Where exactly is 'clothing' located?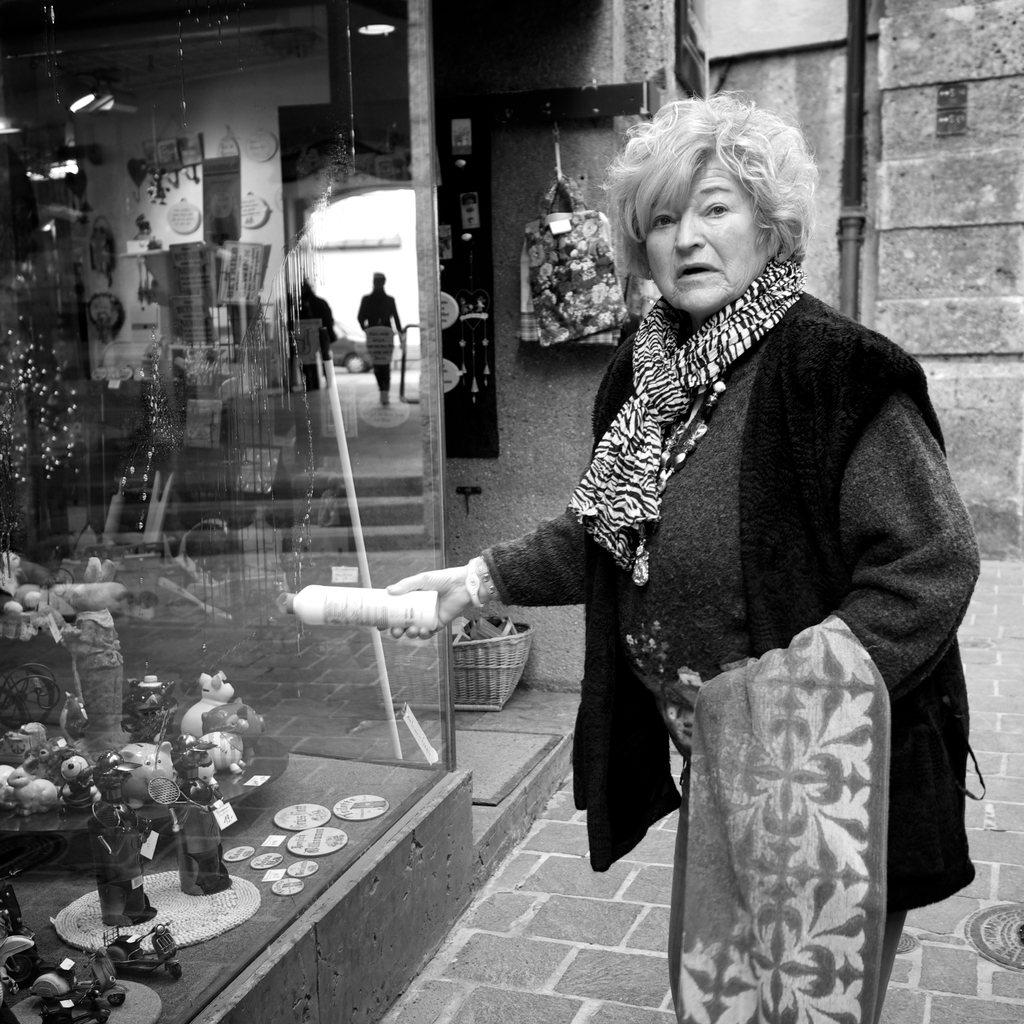
Its bounding box is [404,207,975,908].
